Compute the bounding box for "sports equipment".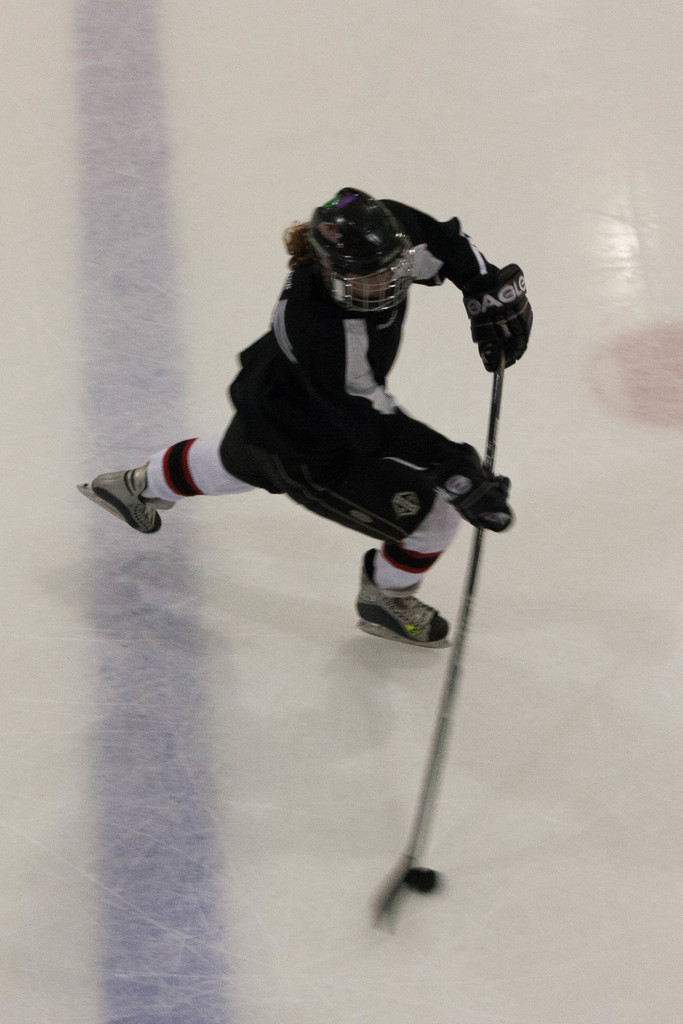
(left=308, top=187, right=416, bottom=316).
